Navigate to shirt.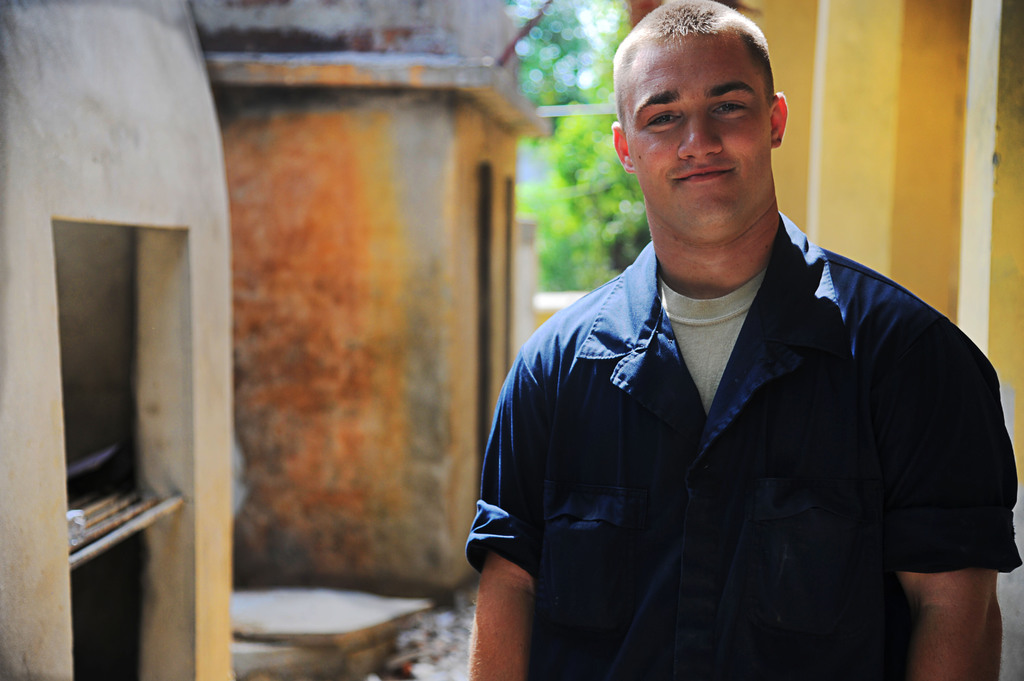
Navigation target: 475,205,1000,646.
